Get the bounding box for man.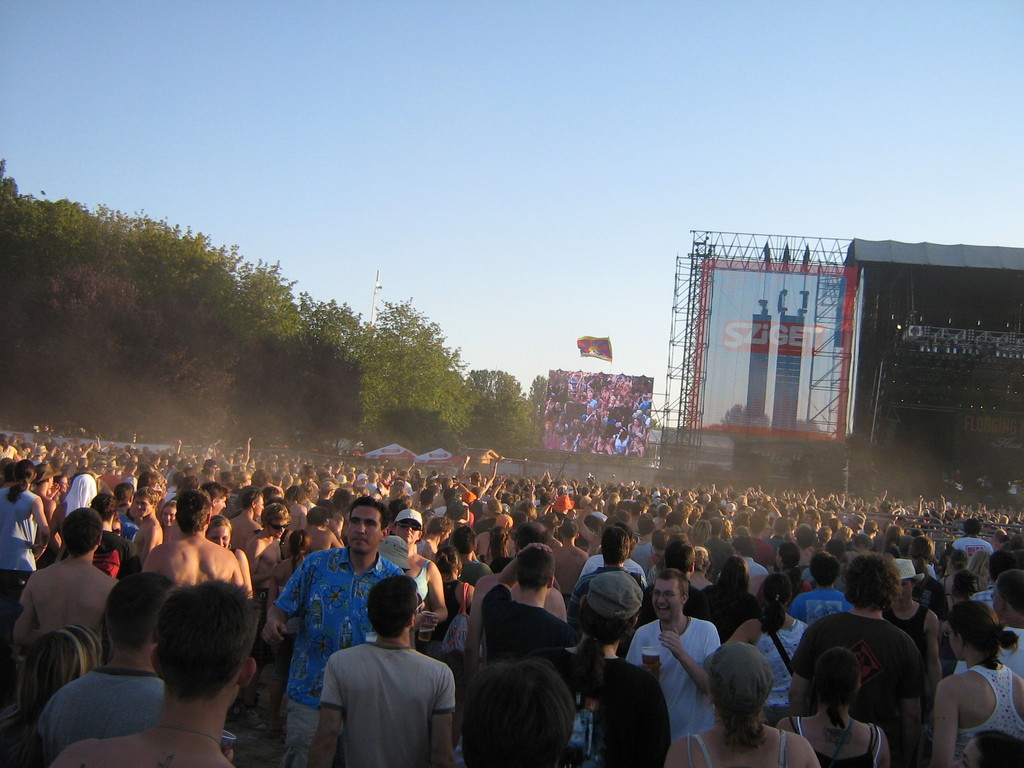
crop(422, 516, 452, 561).
